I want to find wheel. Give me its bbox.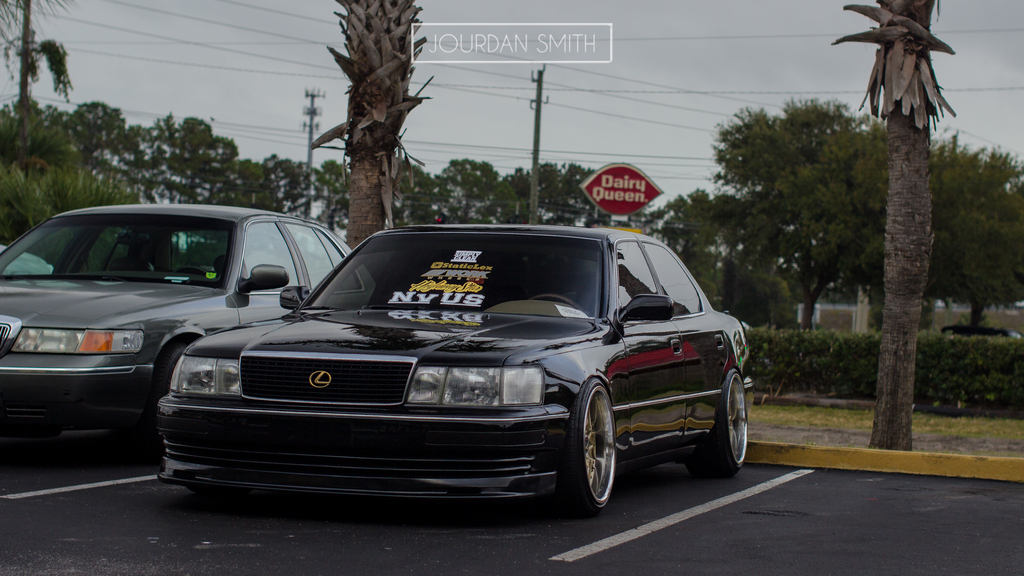
(527, 292, 584, 311).
